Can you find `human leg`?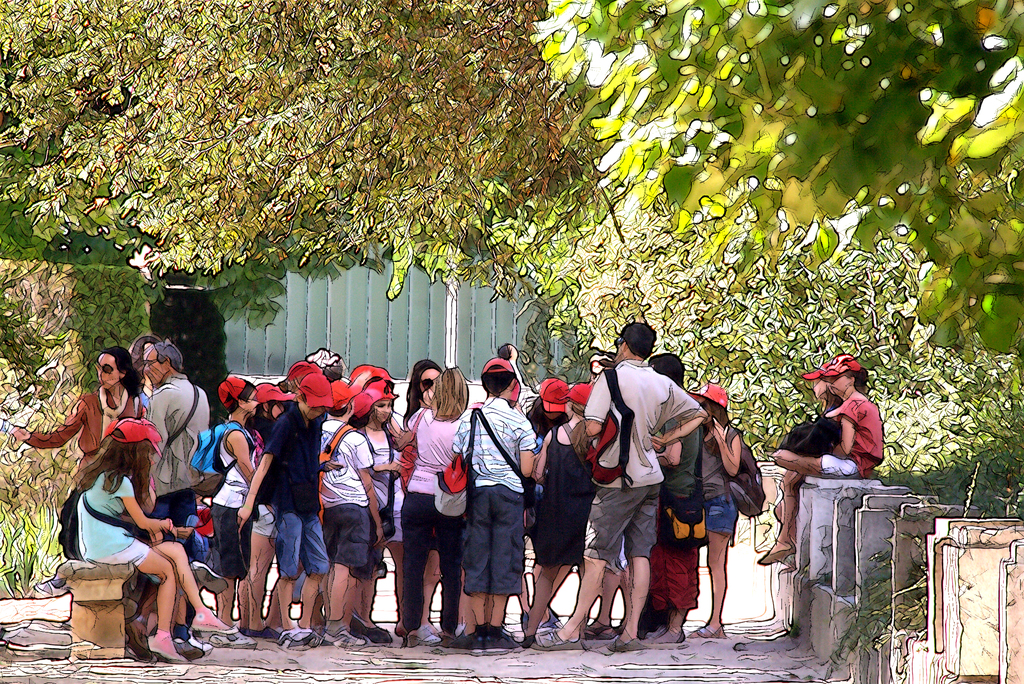
Yes, bounding box: region(239, 503, 282, 633).
